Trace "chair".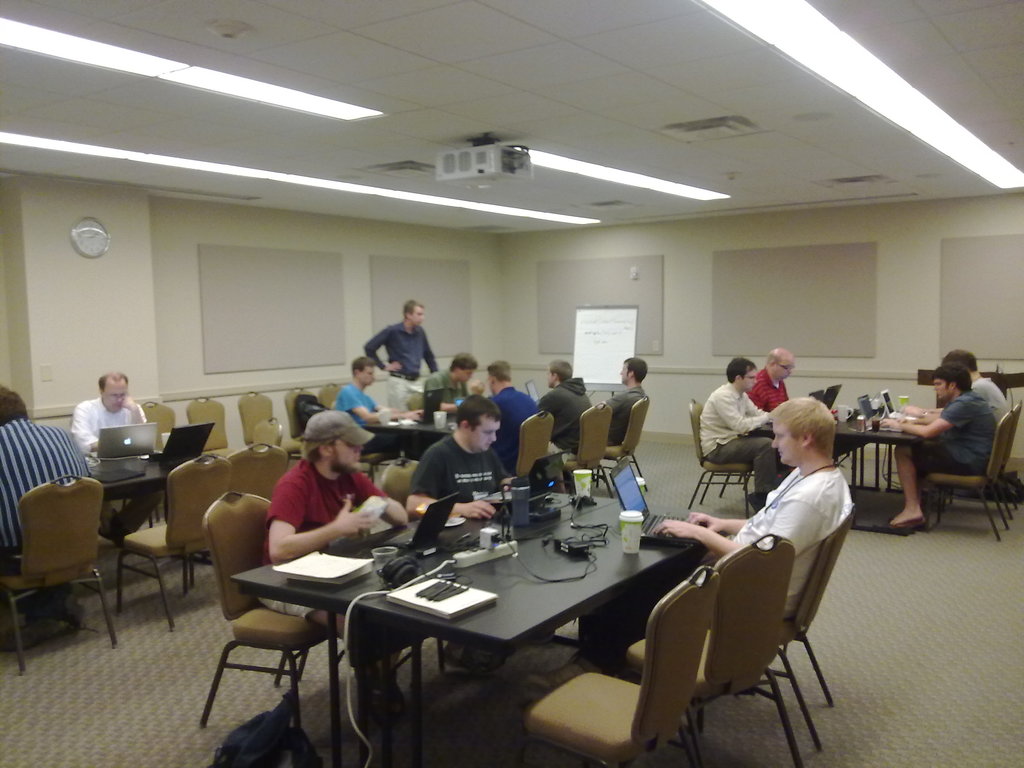
Traced to (x1=117, y1=447, x2=234, y2=628).
